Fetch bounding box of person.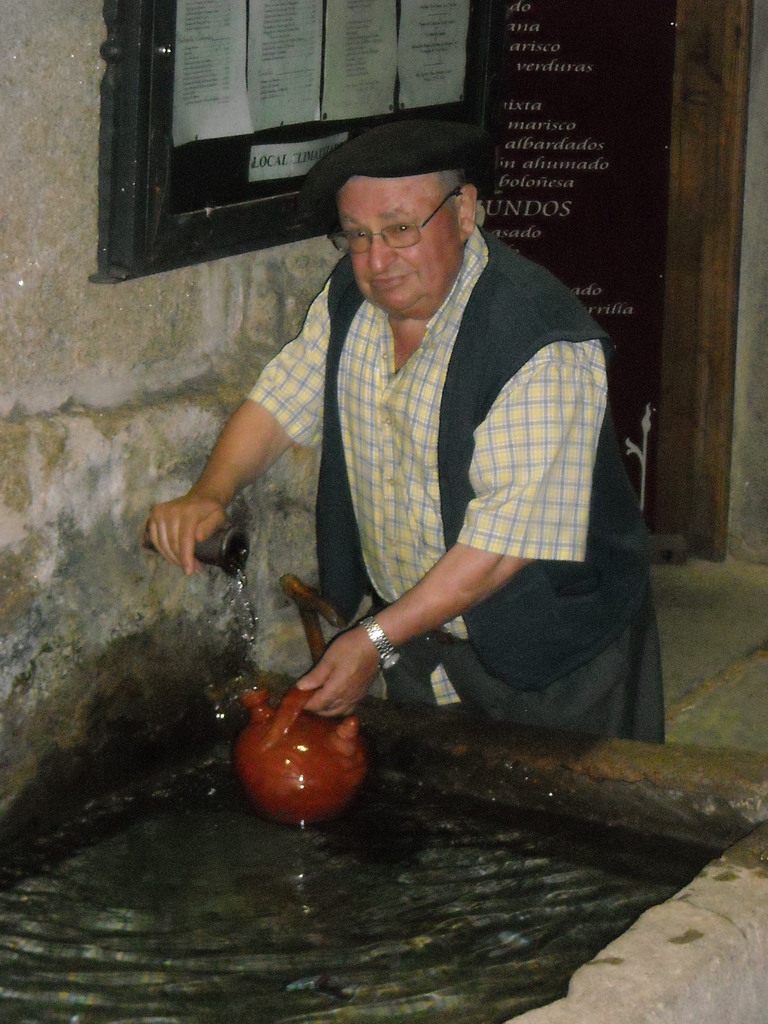
Bbox: (left=186, top=106, right=616, bottom=836).
